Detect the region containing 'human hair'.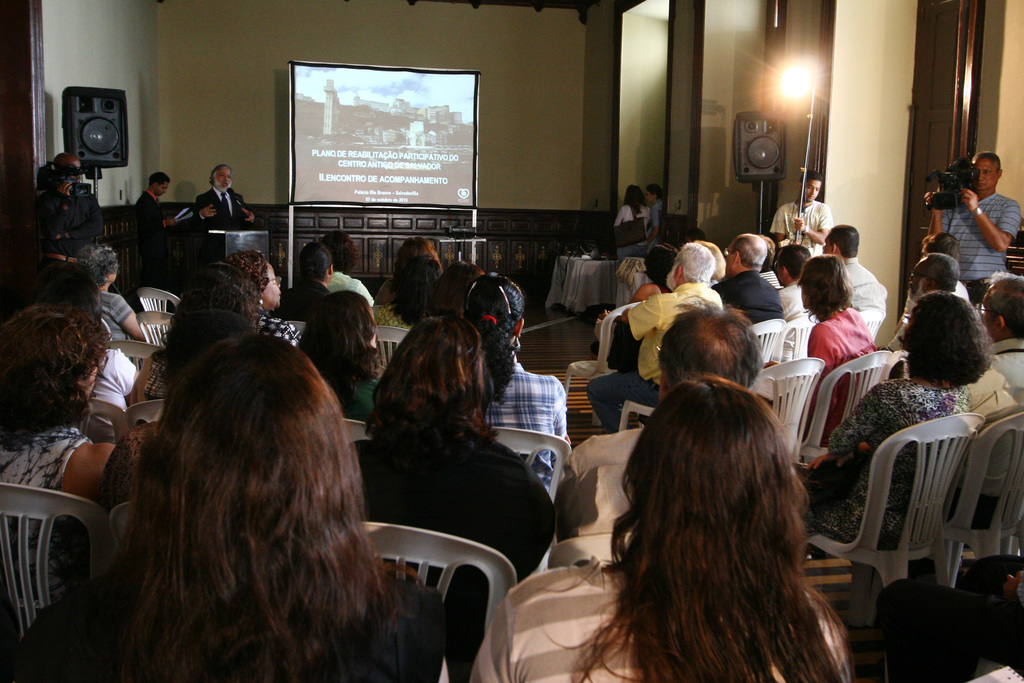
[x1=926, y1=233, x2=959, y2=251].
